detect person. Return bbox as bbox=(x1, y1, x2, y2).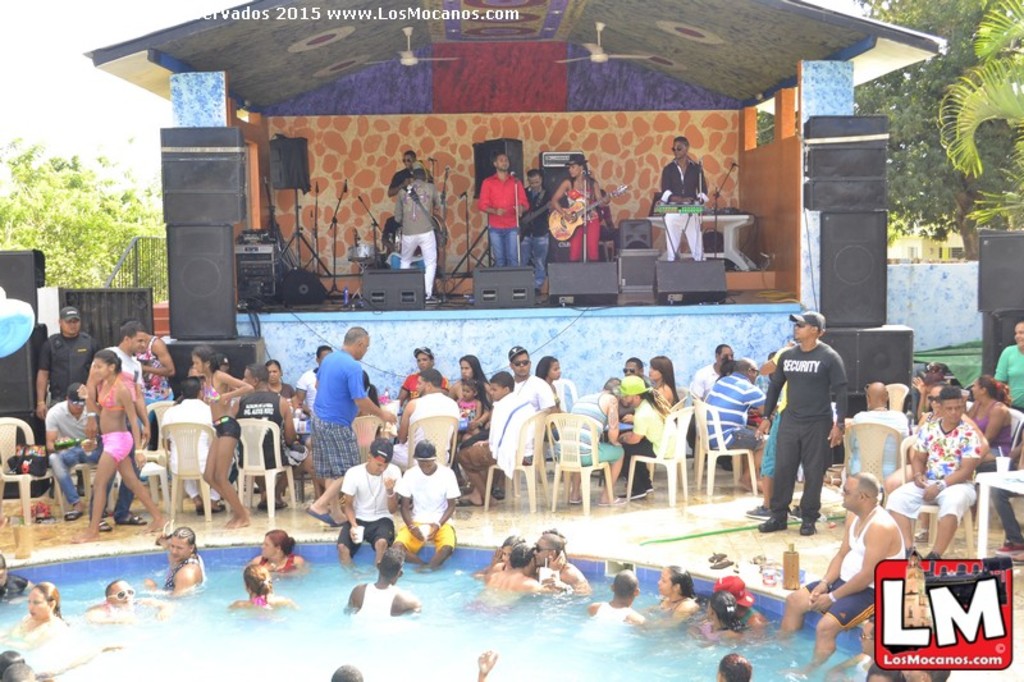
bbox=(646, 563, 699, 624).
